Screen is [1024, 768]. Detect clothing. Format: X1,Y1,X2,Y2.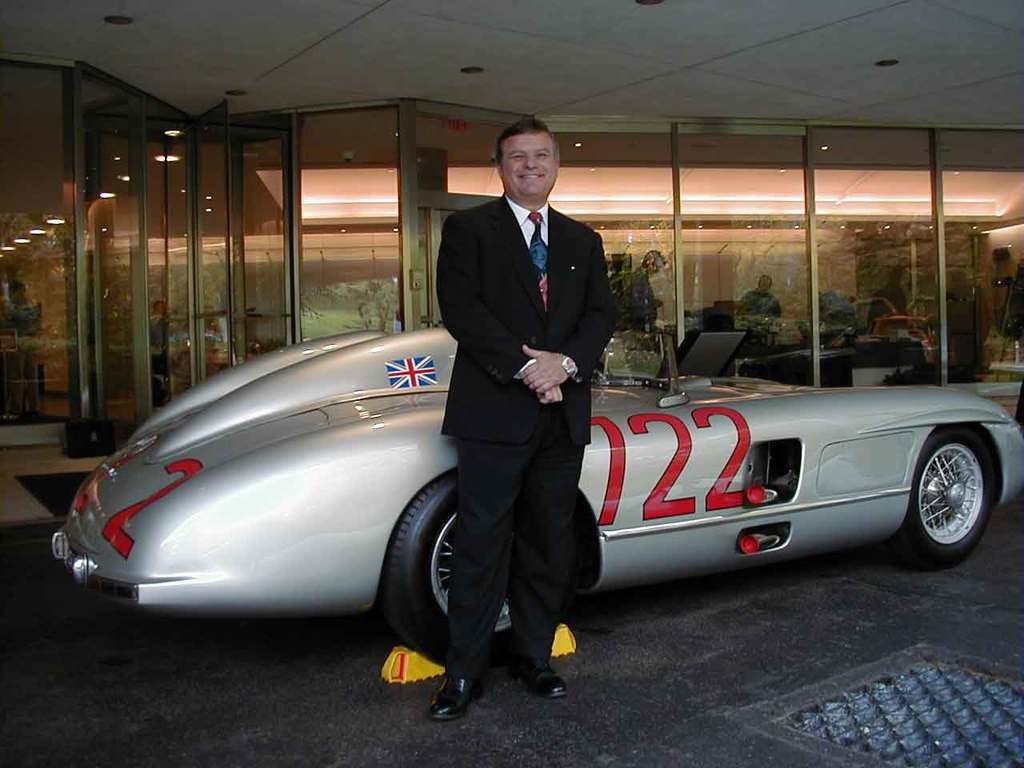
627,269,662,327.
